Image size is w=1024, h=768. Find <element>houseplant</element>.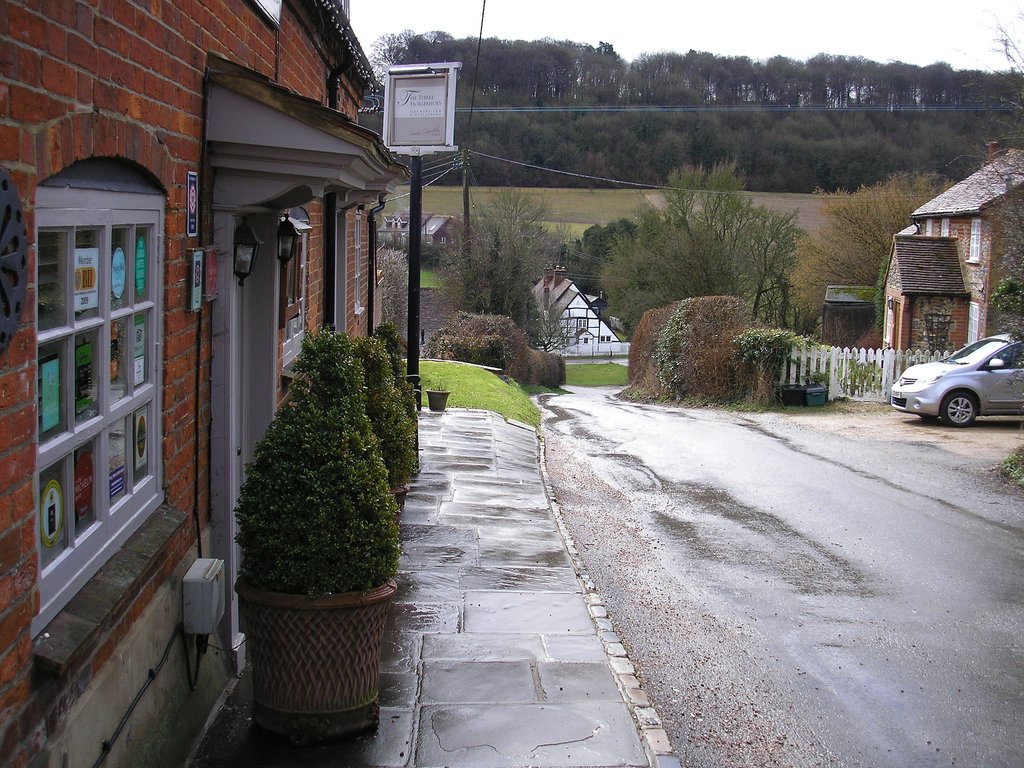
bbox=[344, 340, 419, 533].
